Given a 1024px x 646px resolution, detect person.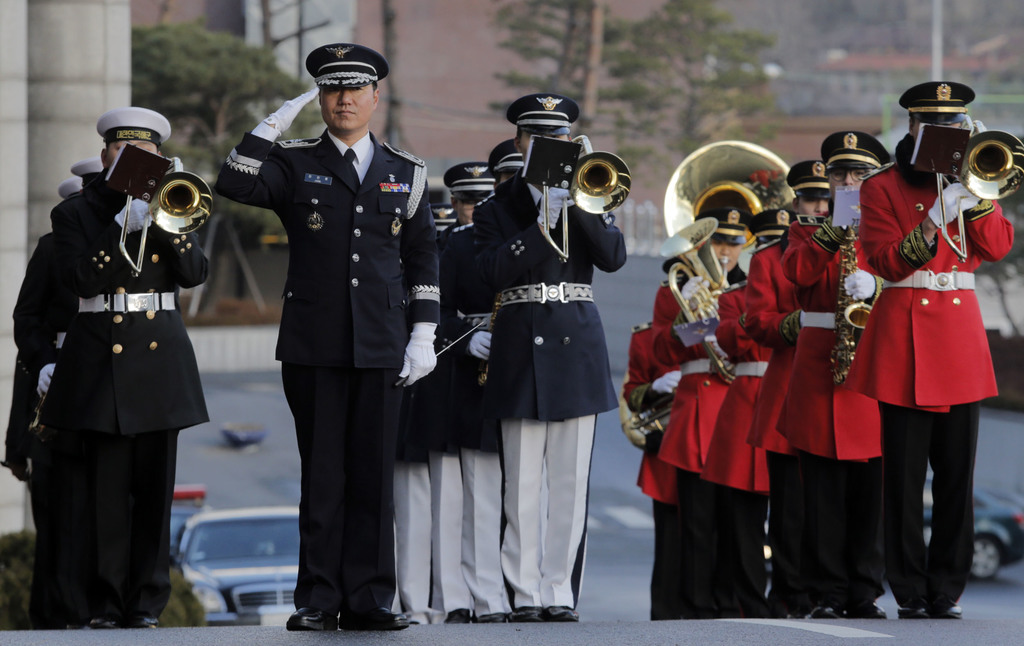
27,115,215,645.
